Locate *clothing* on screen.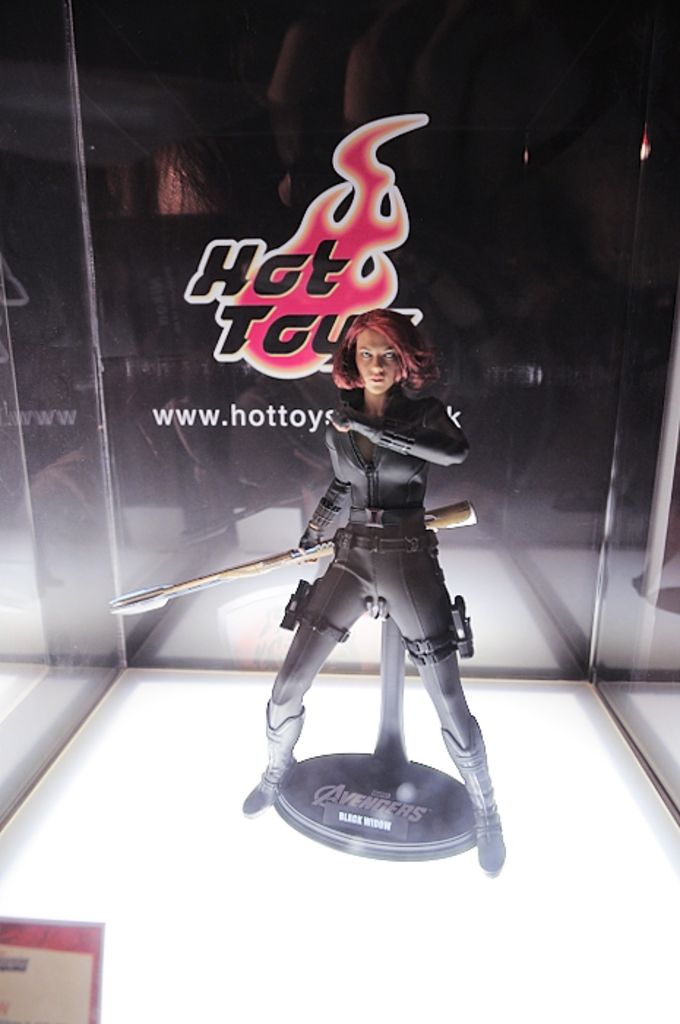
On screen at 282,342,484,765.
